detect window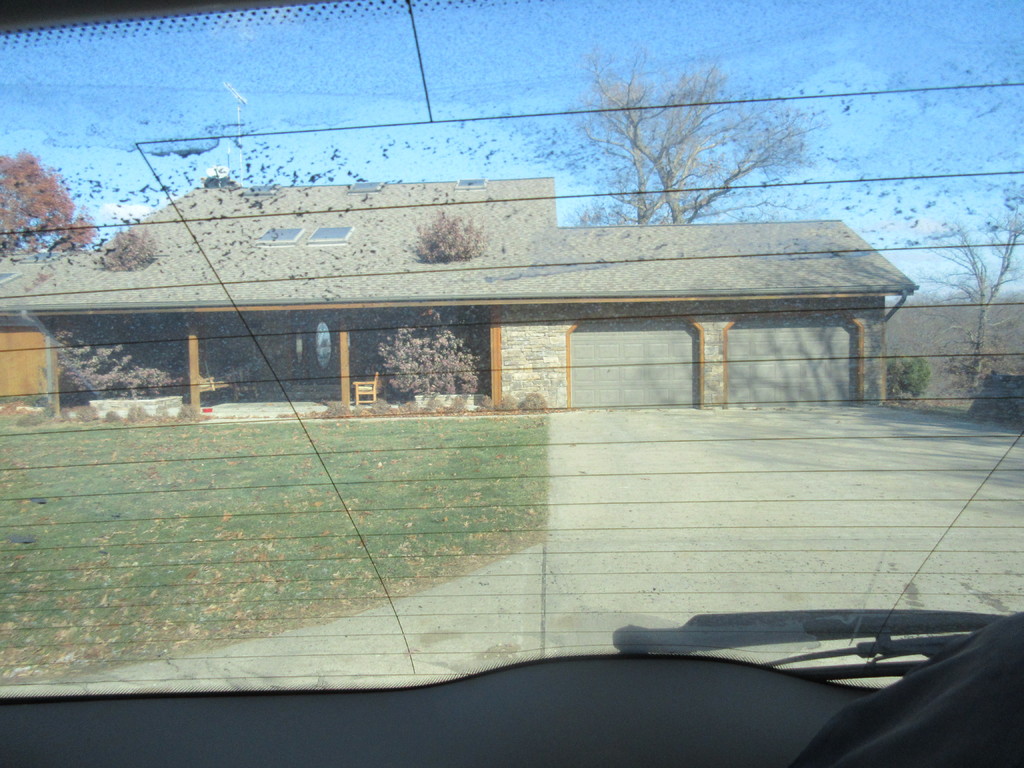
(x1=308, y1=323, x2=335, y2=367)
